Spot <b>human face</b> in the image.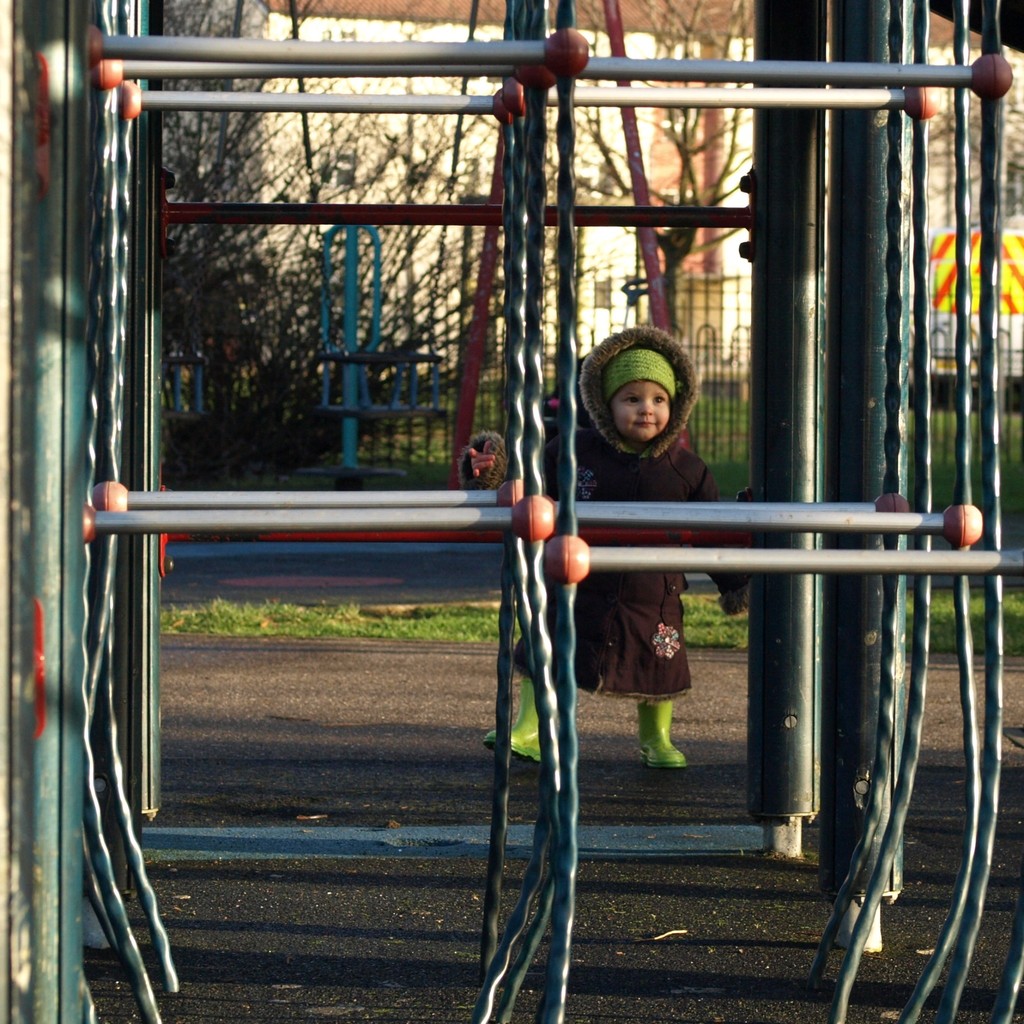
<b>human face</b> found at [607, 382, 674, 447].
